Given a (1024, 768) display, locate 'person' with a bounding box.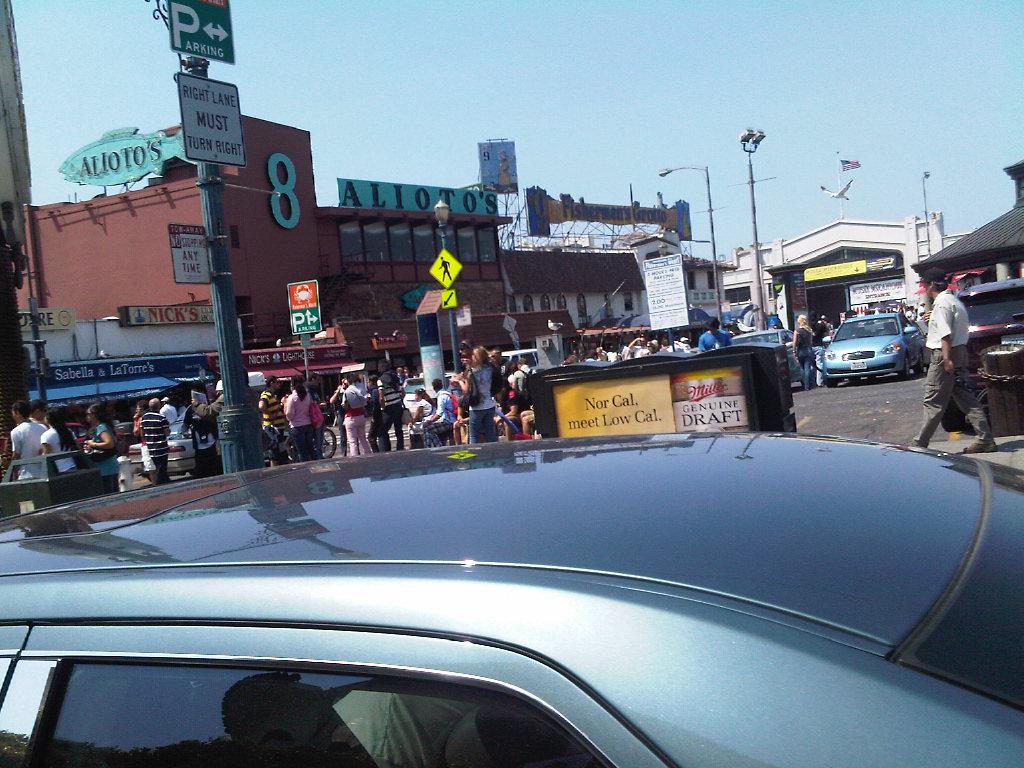
Located: [left=459, top=342, right=505, bottom=454].
